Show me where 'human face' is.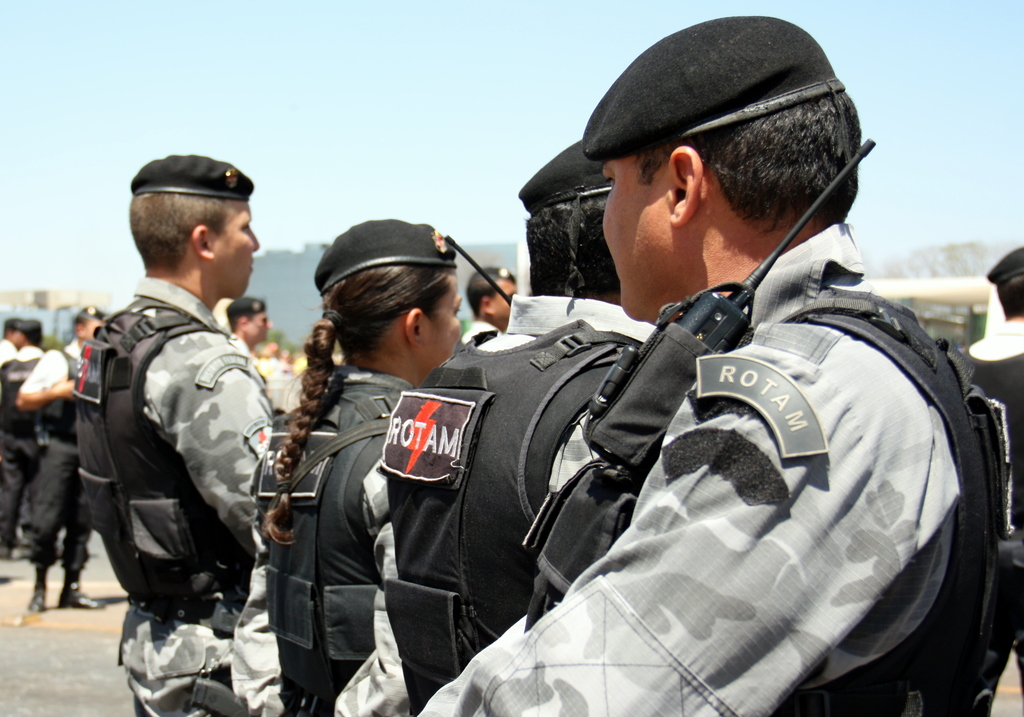
'human face' is at (599, 149, 663, 328).
